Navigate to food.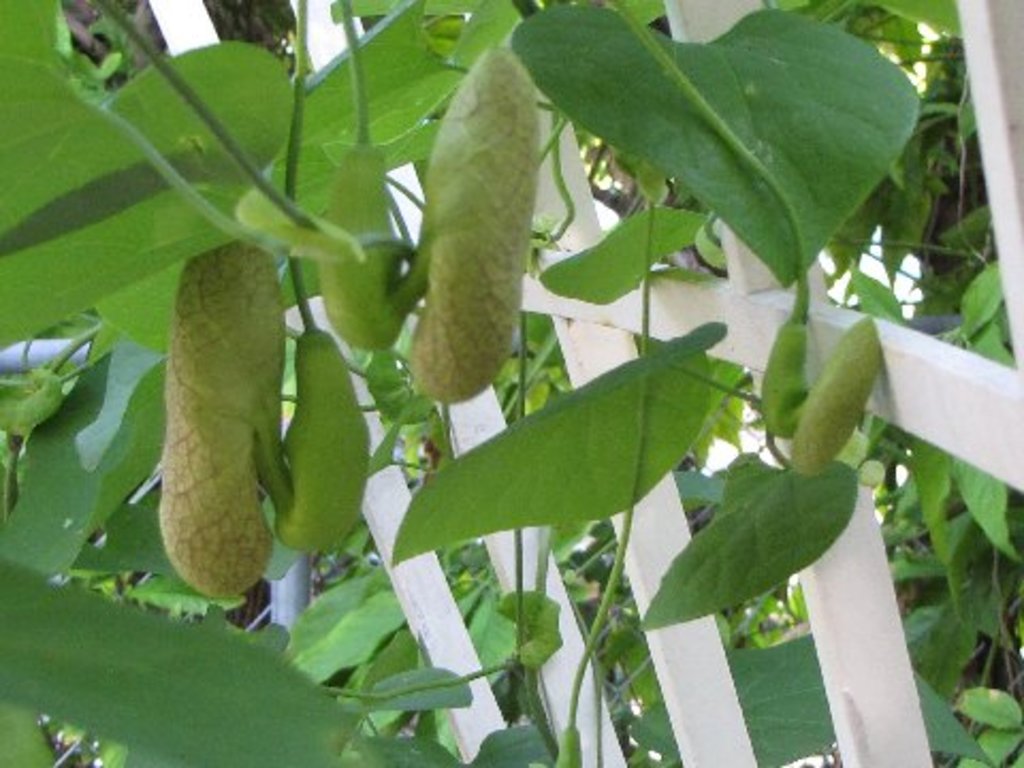
Navigation target: bbox=[130, 230, 335, 604].
